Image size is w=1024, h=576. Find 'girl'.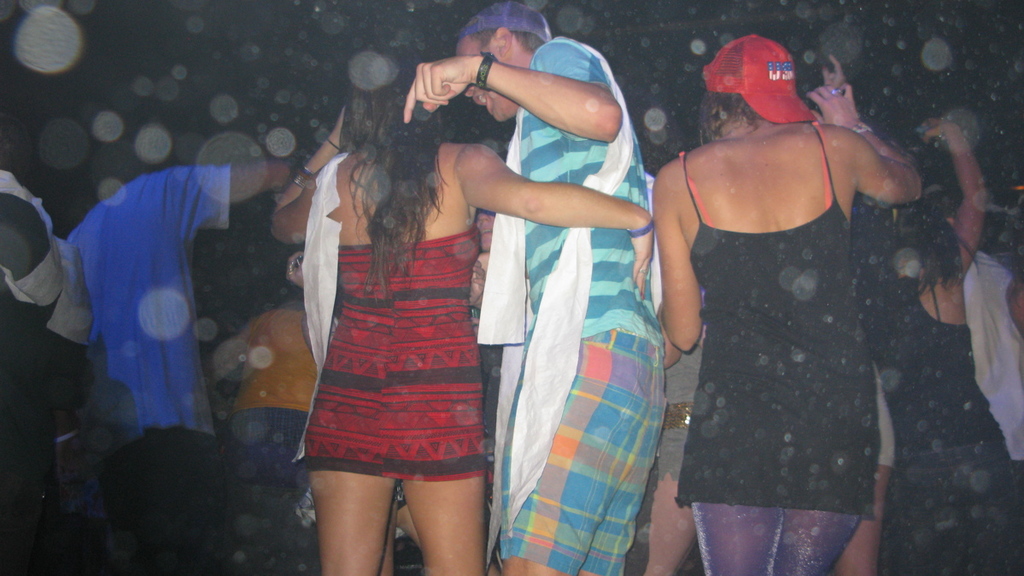
bbox=(266, 43, 652, 575).
